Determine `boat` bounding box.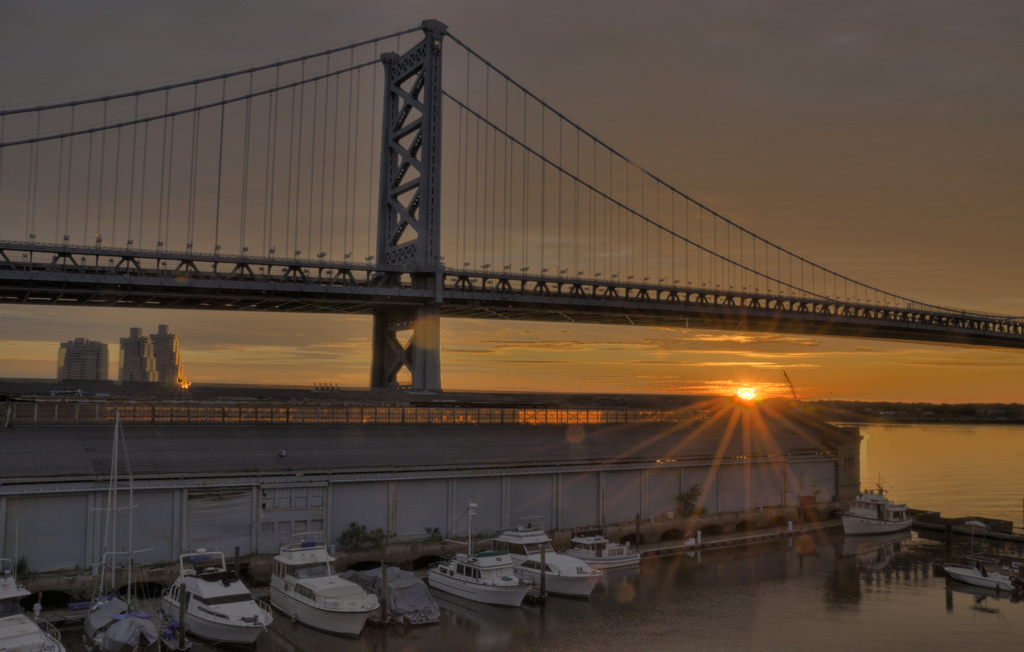
Determined: <box>83,419,166,651</box>.
